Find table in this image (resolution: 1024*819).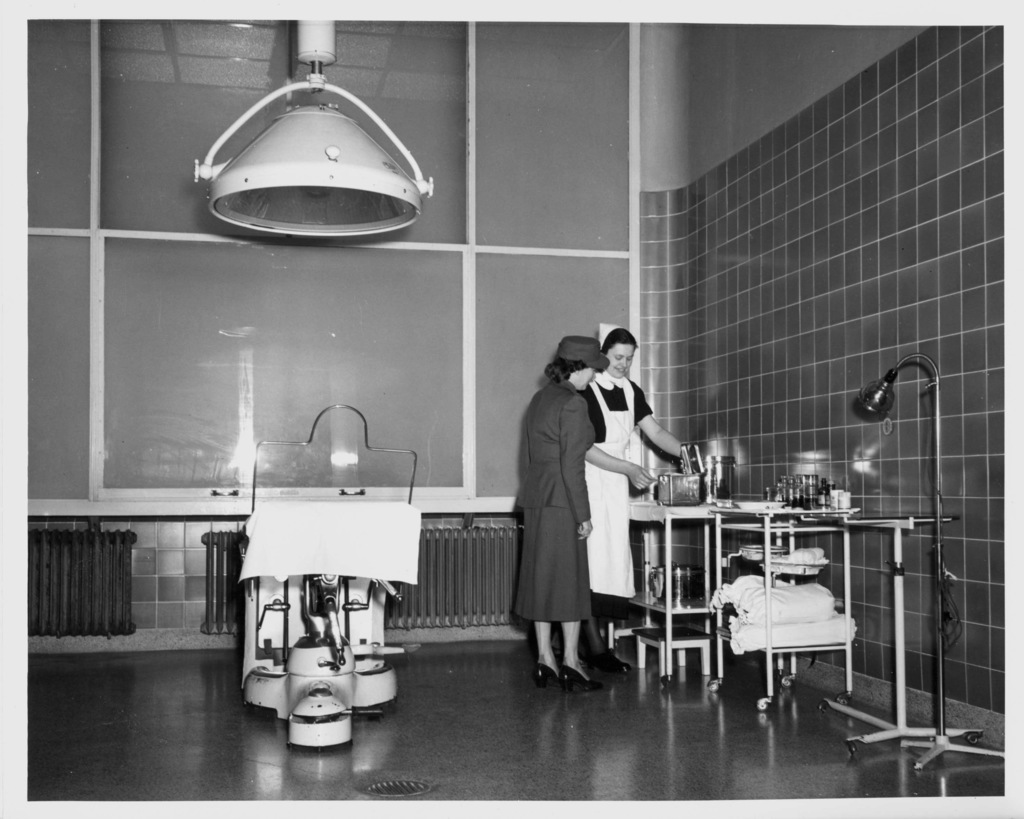
box(710, 498, 887, 699).
